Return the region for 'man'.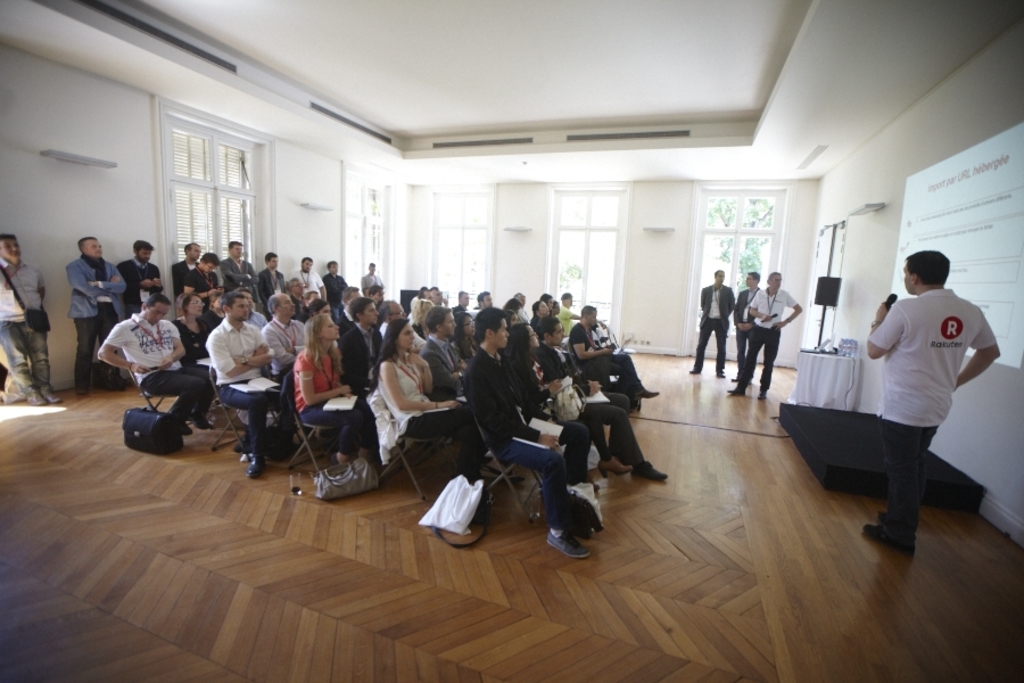
Rect(469, 305, 604, 560).
